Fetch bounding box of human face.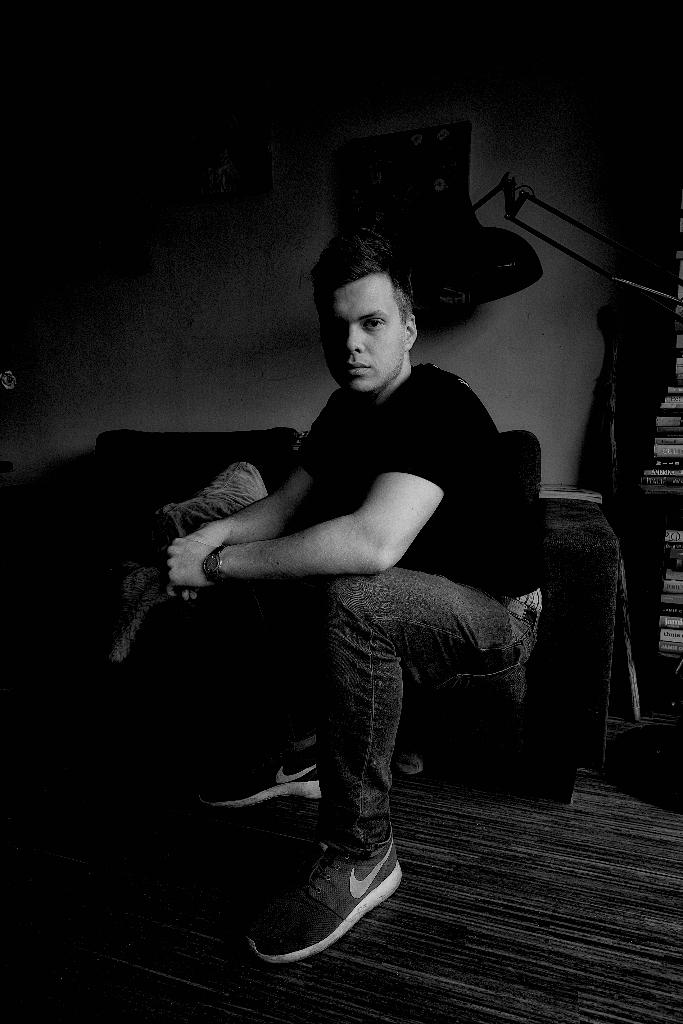
Bbox: [319, 269, 406, 389].
